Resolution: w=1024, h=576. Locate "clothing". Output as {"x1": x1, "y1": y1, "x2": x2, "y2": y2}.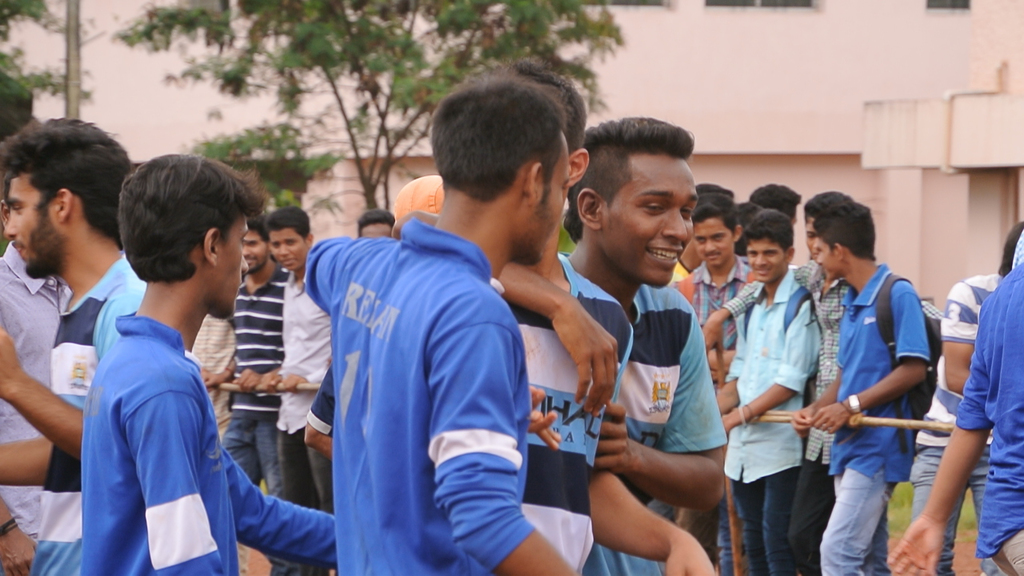
{"x1": 280, "y1": 208, "x2": 553, "y2": 562}.
